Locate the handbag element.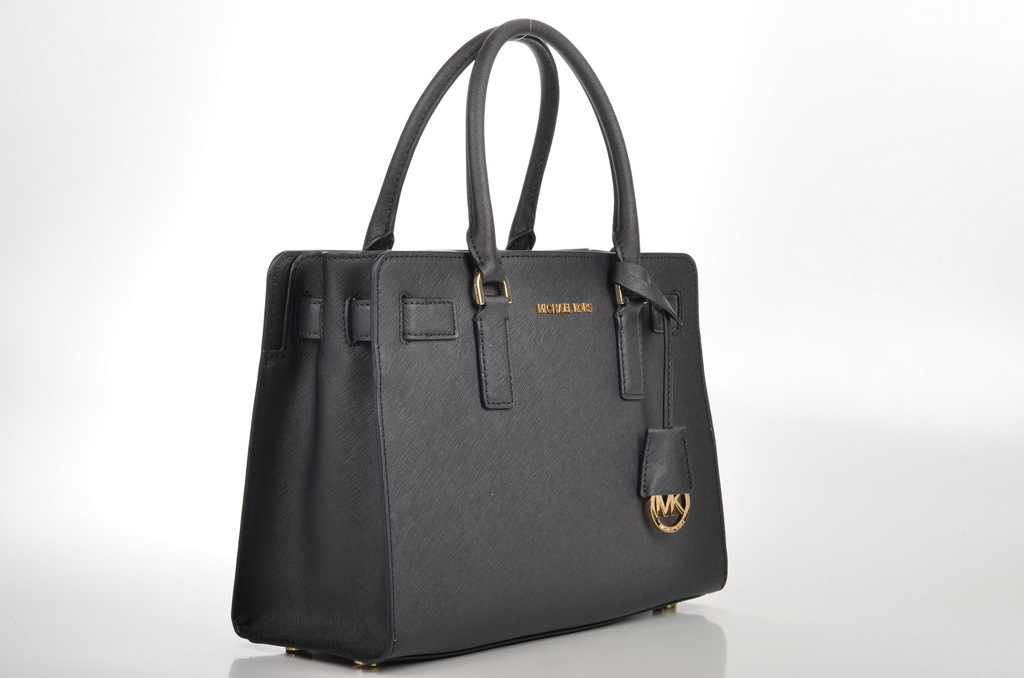
Element bbox: {"x1": 226, "y1": 15, "x2": 727, "y2": 670}.
